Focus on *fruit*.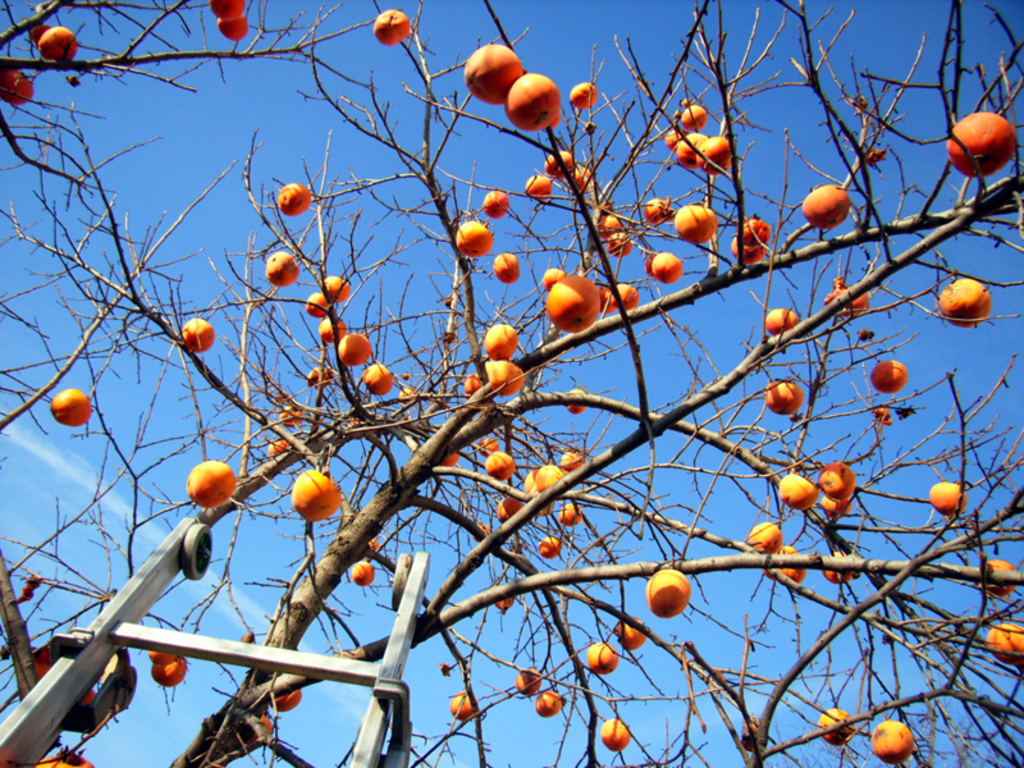
Focused at <bbox>947, 108, 1020, 180</bbox>.
